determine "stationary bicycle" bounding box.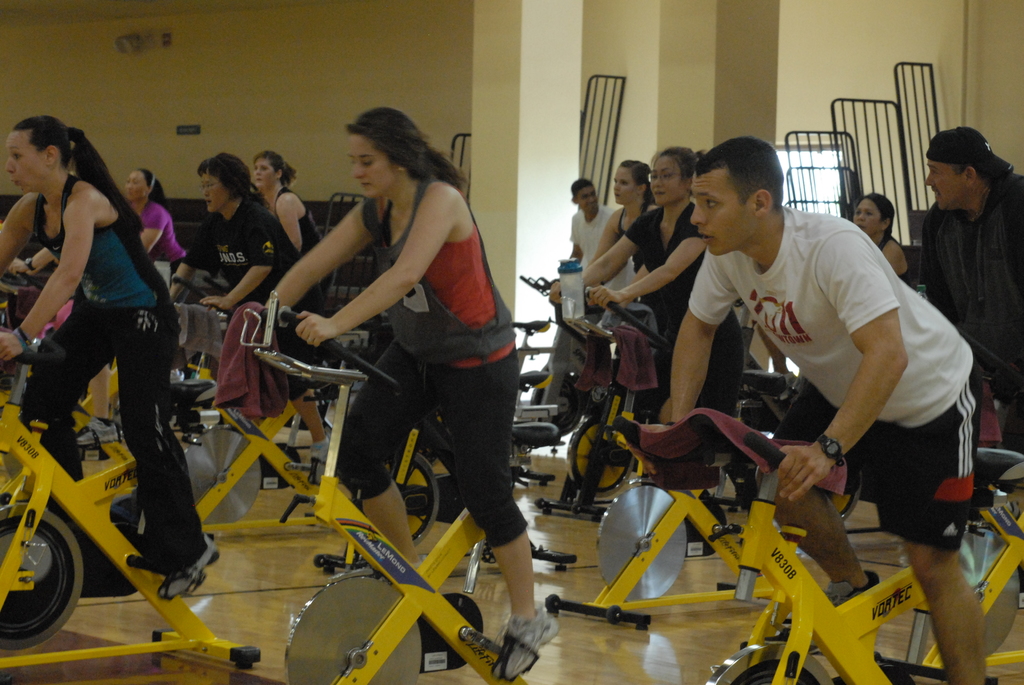
Determined: locate(0, 323, 262, 684).
